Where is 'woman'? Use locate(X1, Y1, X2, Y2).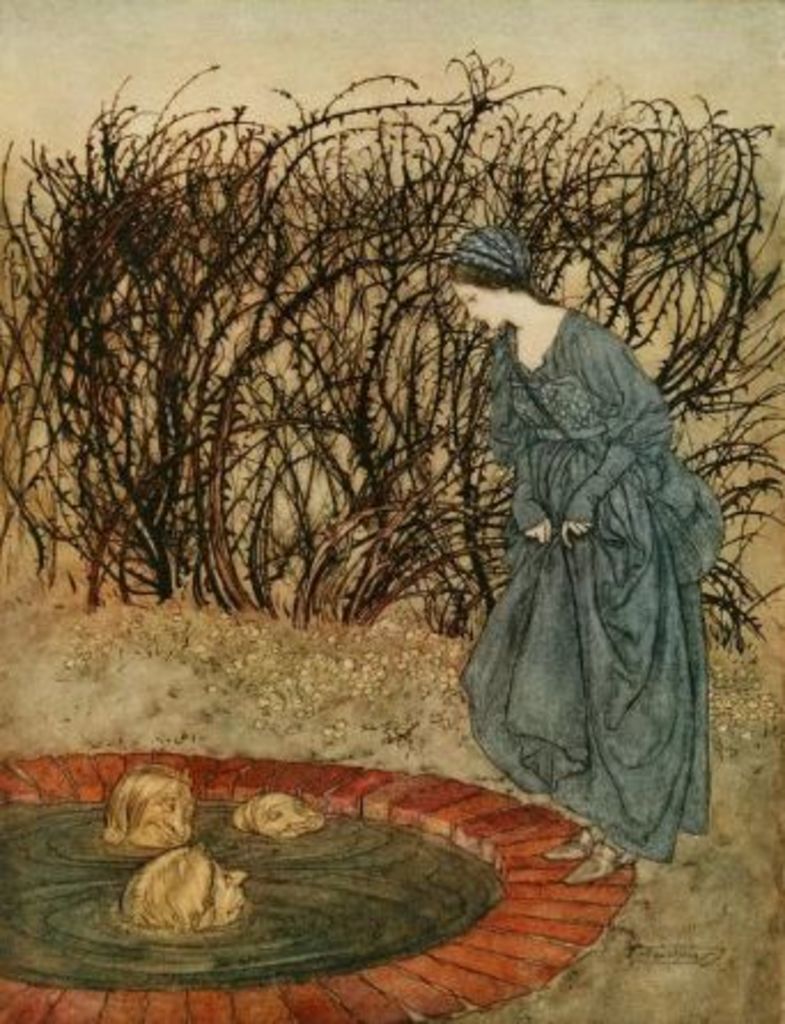
locate(454, 165, 725, 870).
